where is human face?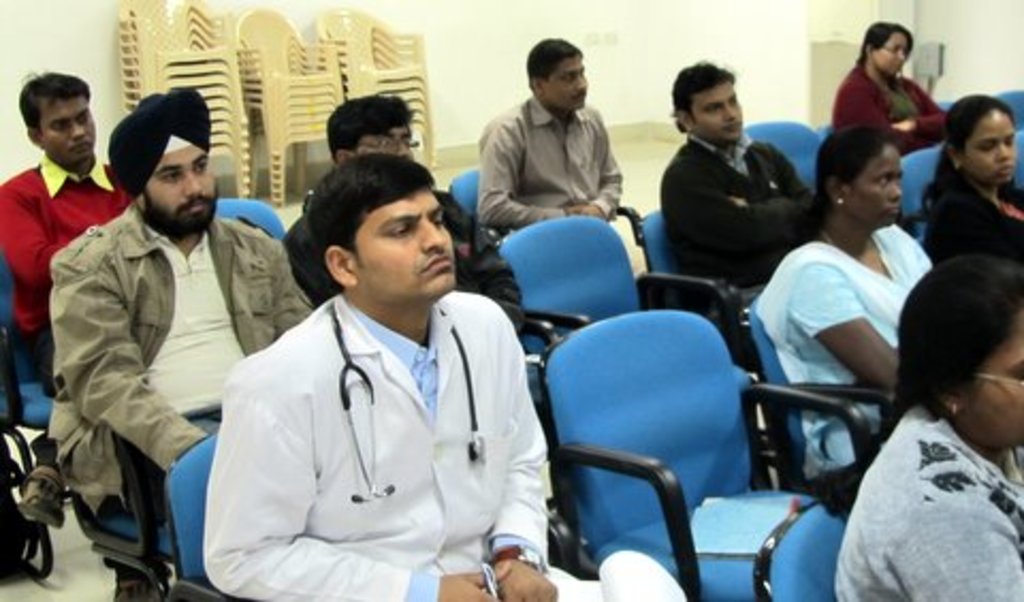
849, 145, 907, 226.
